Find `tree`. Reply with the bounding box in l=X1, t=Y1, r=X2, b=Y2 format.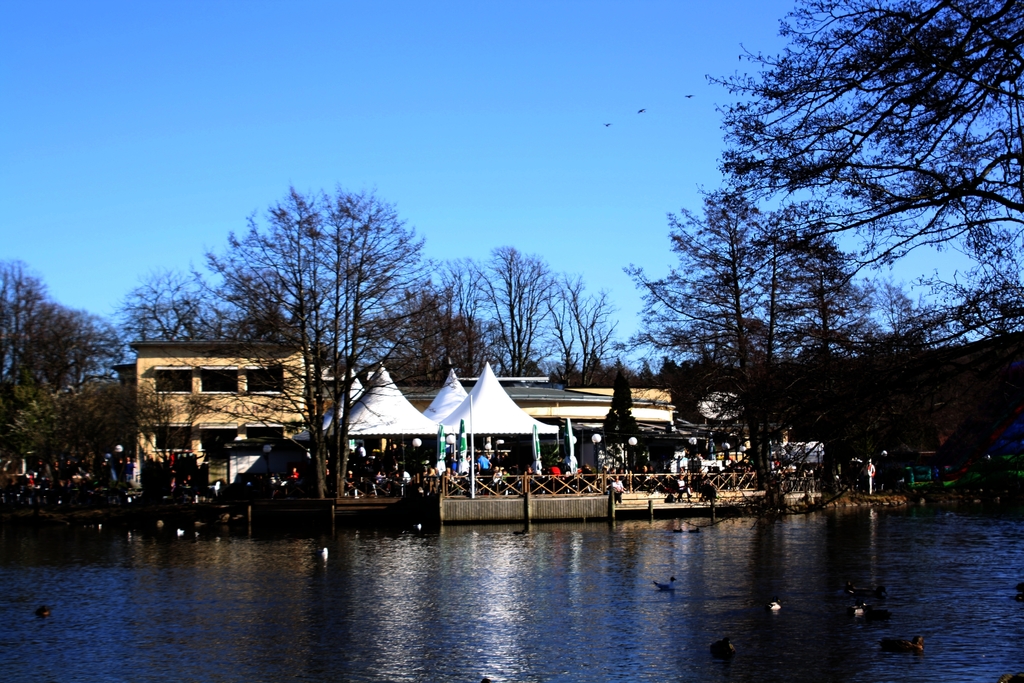
l=373, t=268, r=457, b=380.
